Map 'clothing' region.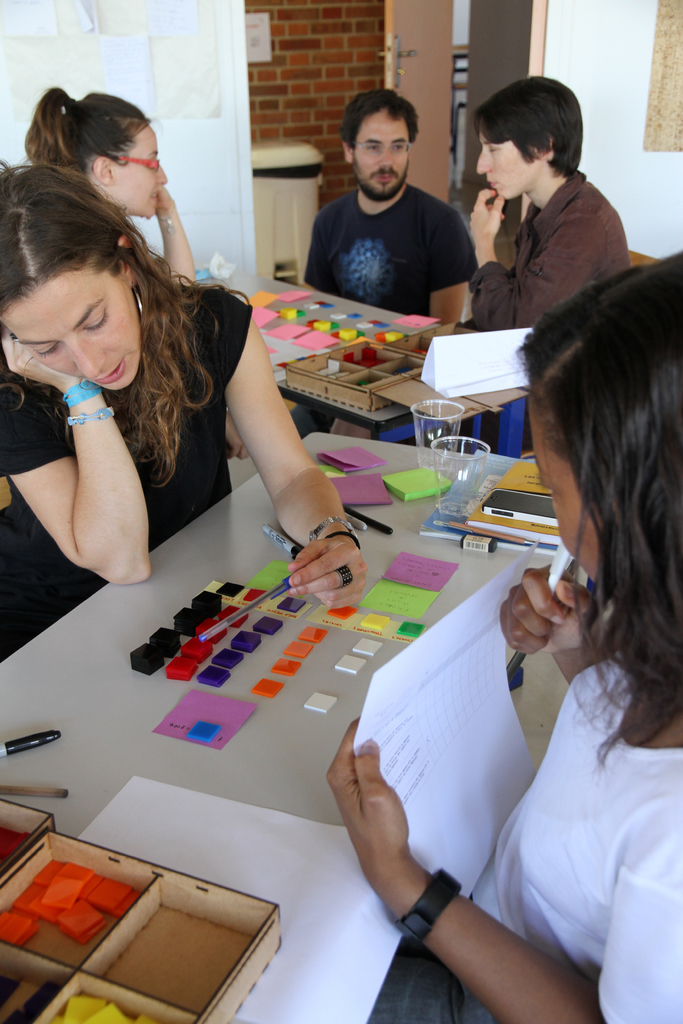
Mapped to (365,636,682,1023).
